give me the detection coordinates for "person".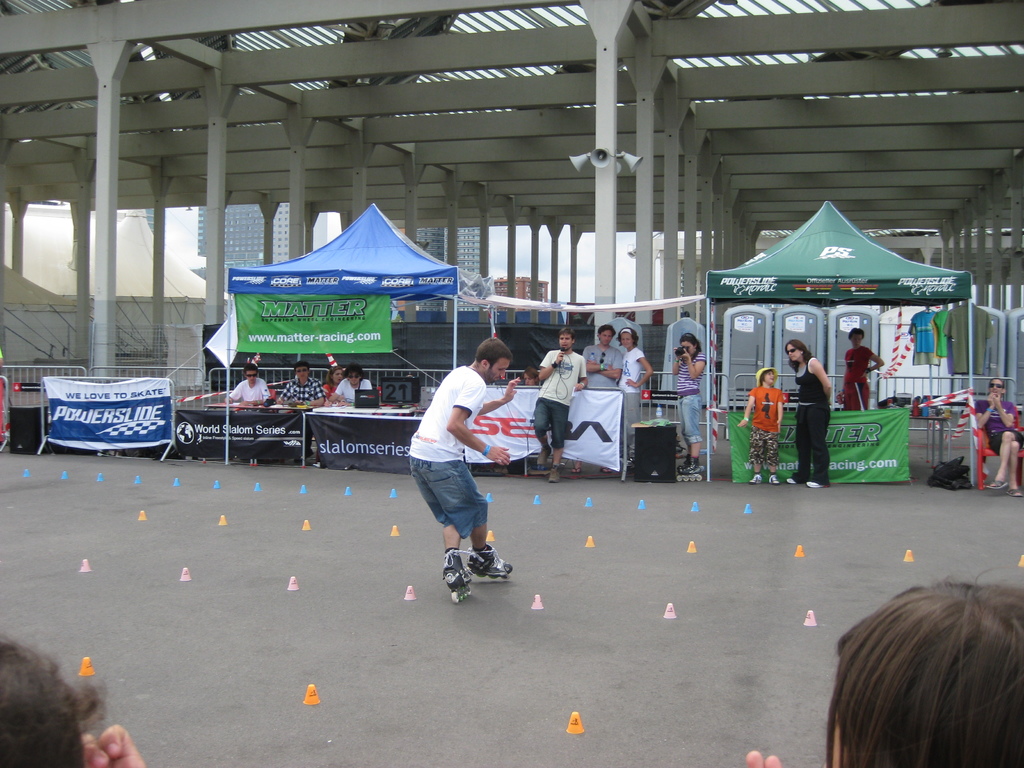
536 331 586 484.
